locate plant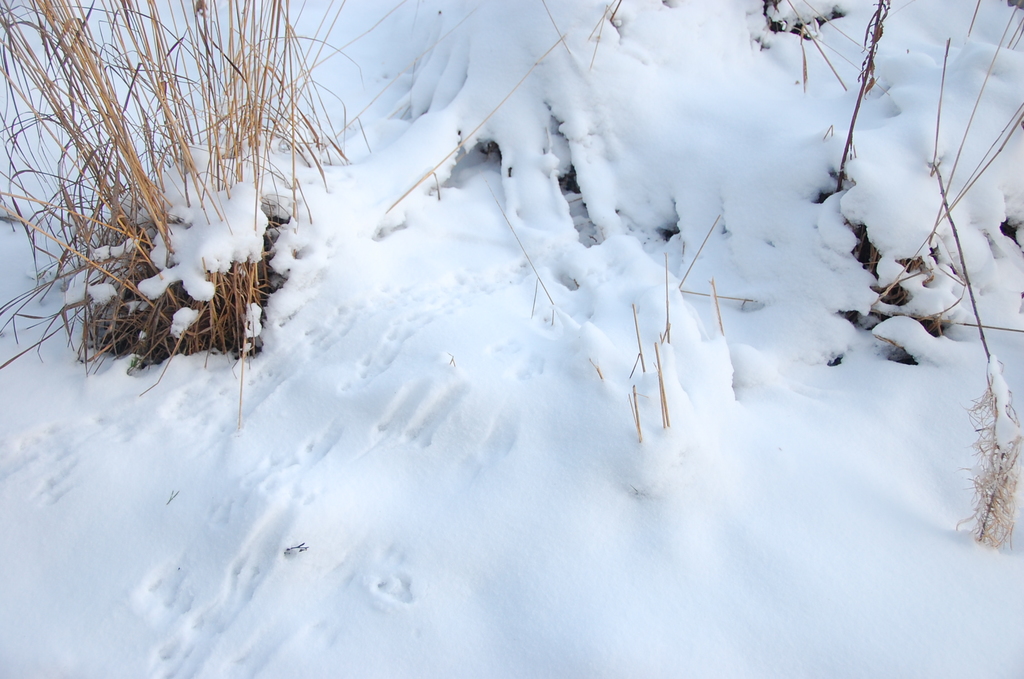
Rect(828, 0, 898, 198)
